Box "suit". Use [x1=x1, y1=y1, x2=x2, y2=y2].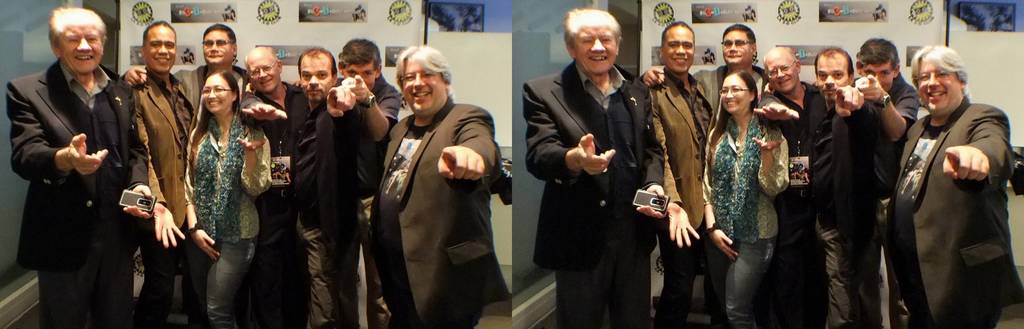
[x1=517, y1=32, x2=652, y2=240].
